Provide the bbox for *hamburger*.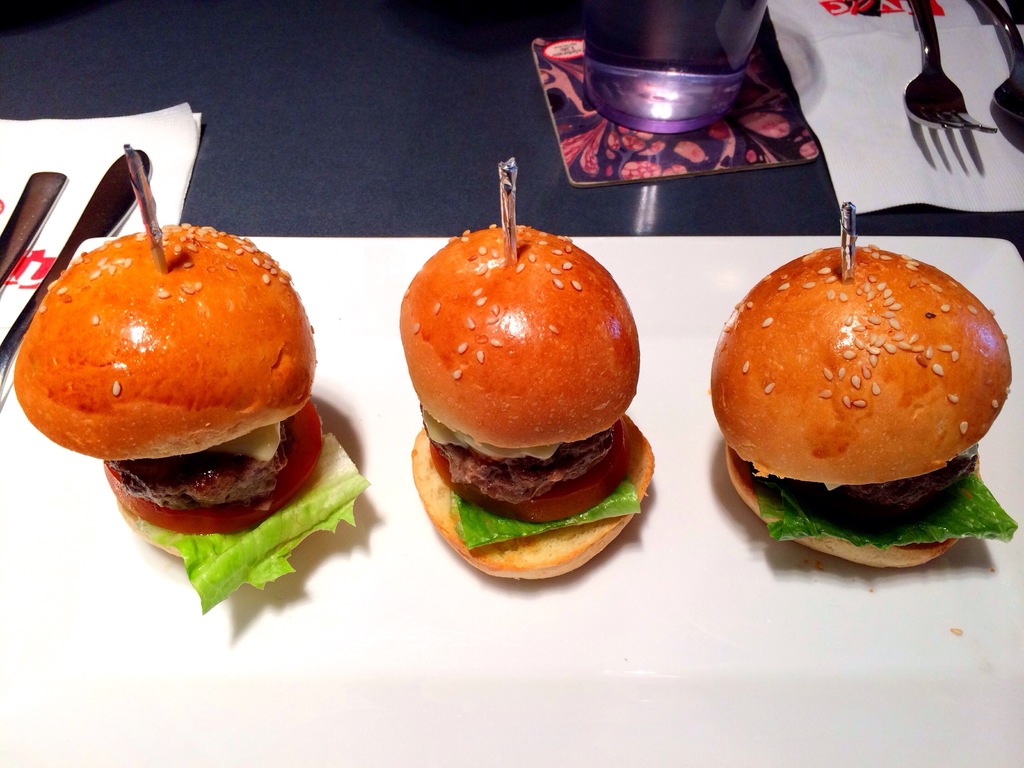
crop(705, 246, 1023, 569).
